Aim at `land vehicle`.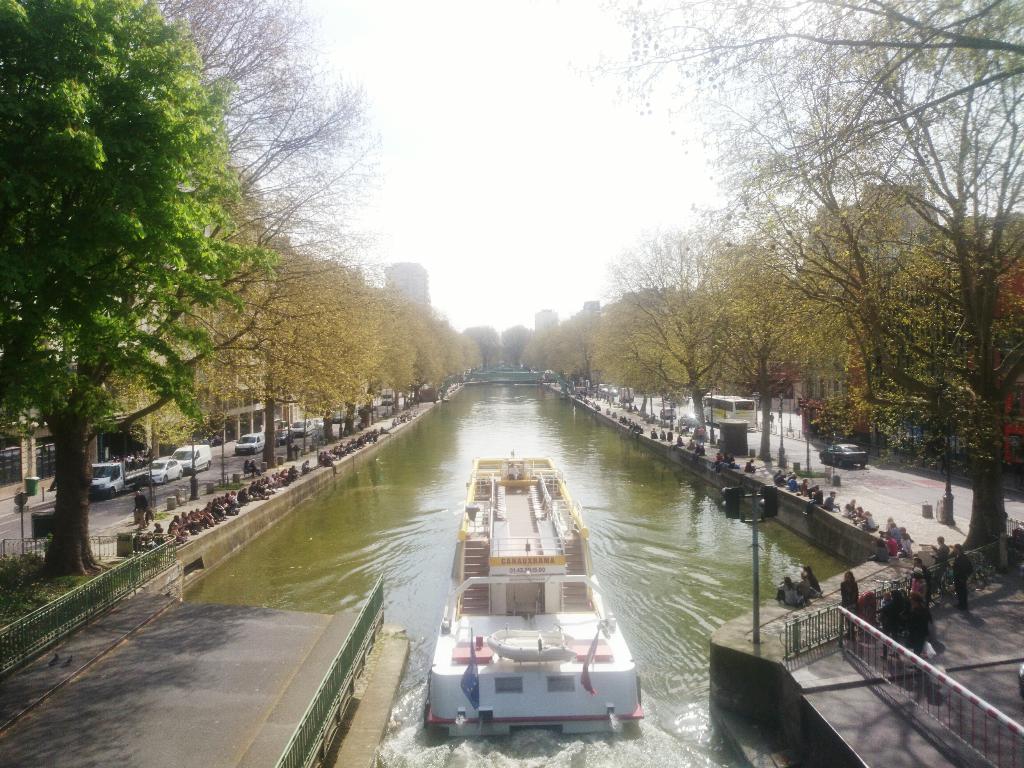
Aimed at 407:390:415:401.
